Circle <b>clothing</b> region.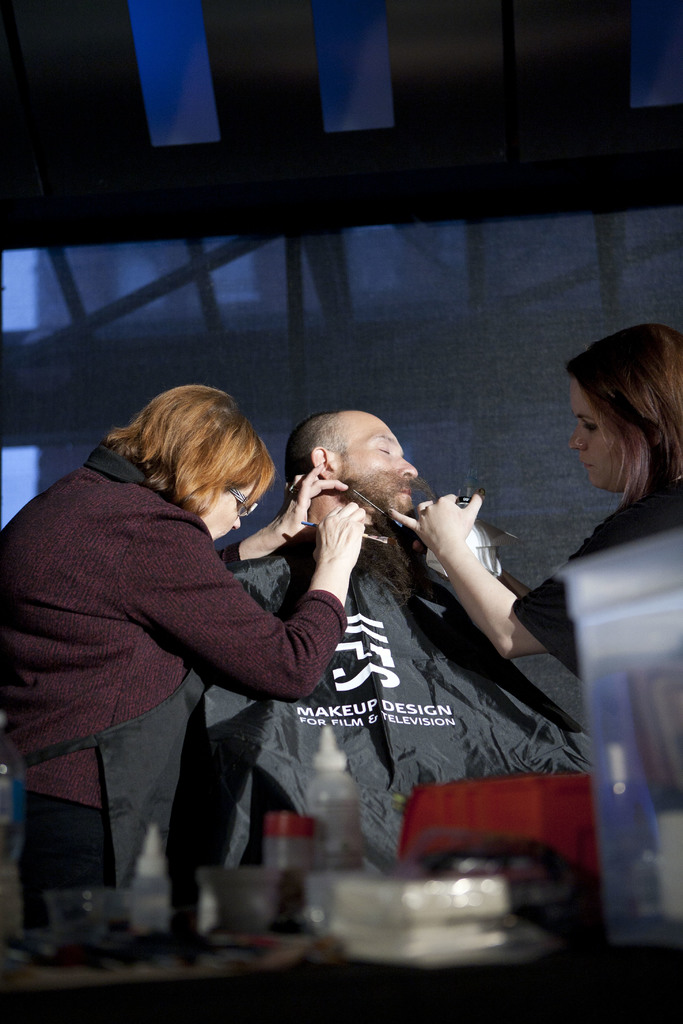
Region: <region>506, 488, 682, 682</region>.
